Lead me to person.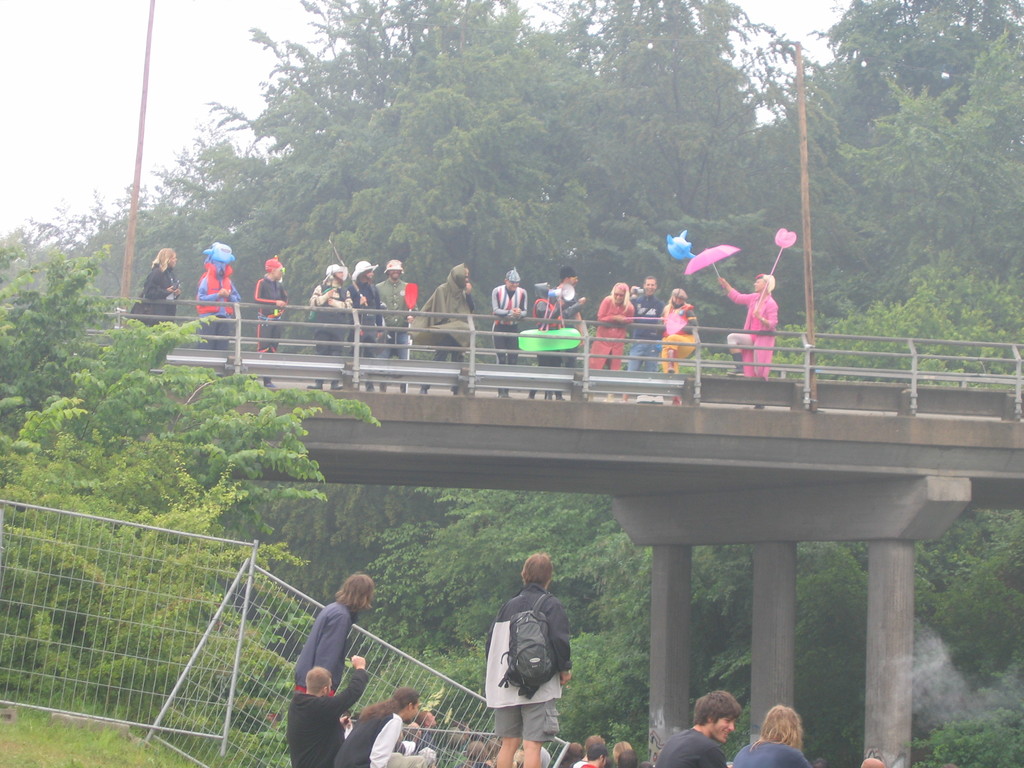
Lead to (x1=579, y1=300, x2=625, y2=367).
